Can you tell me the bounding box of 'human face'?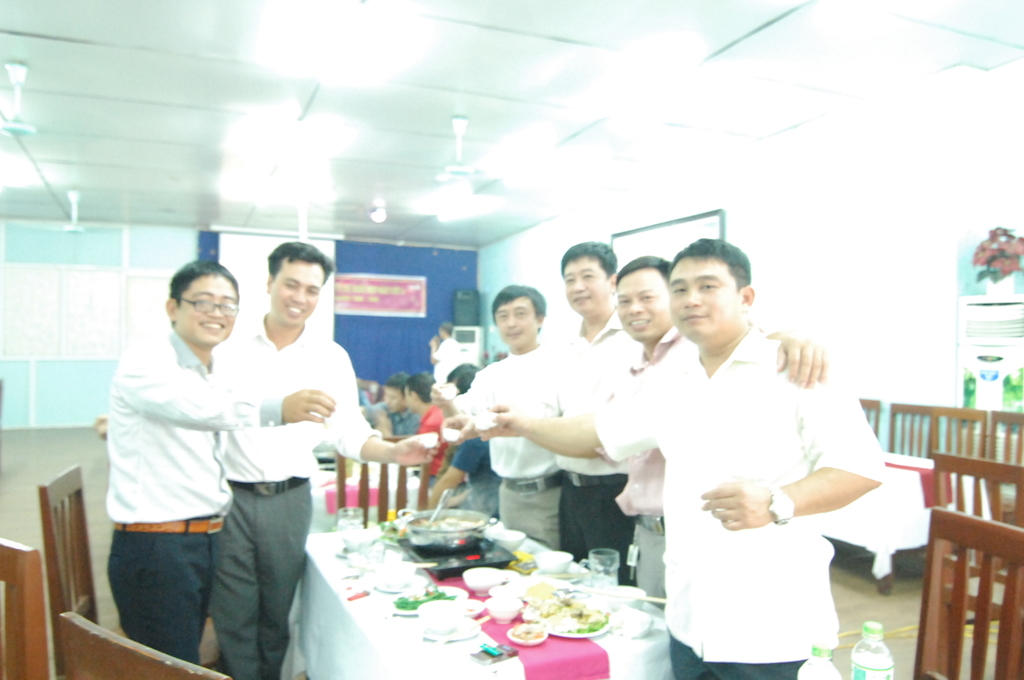
666:257:746:344.
